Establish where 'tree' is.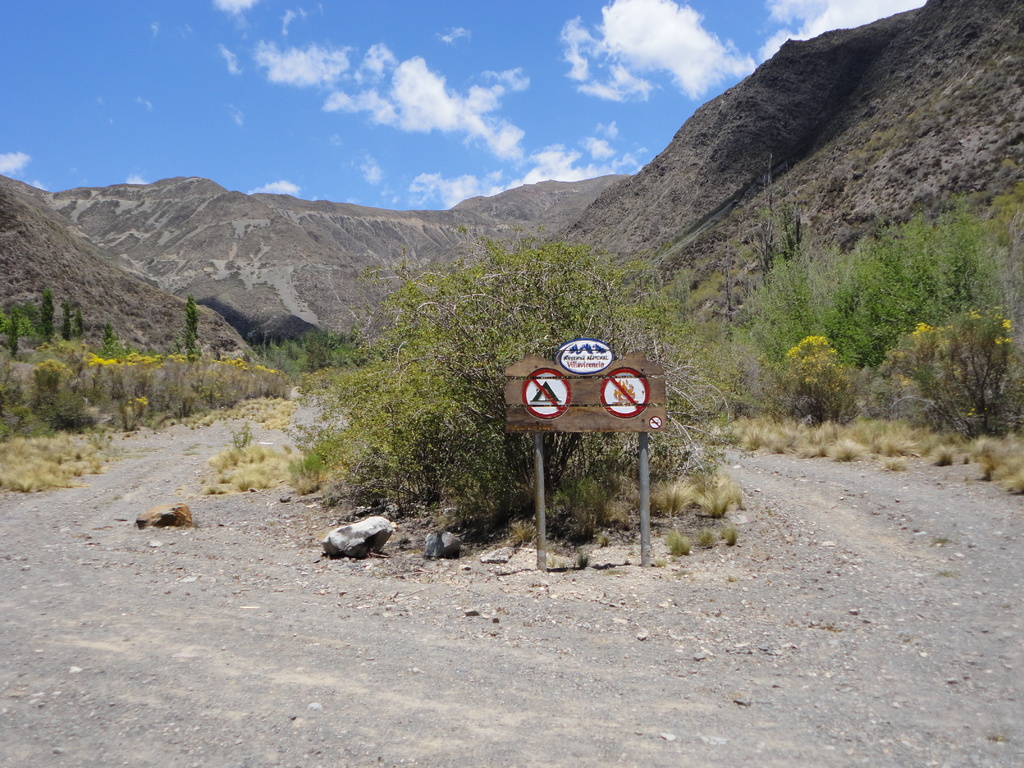
Established at left=954, top=183, right=1023, bottom=484.
